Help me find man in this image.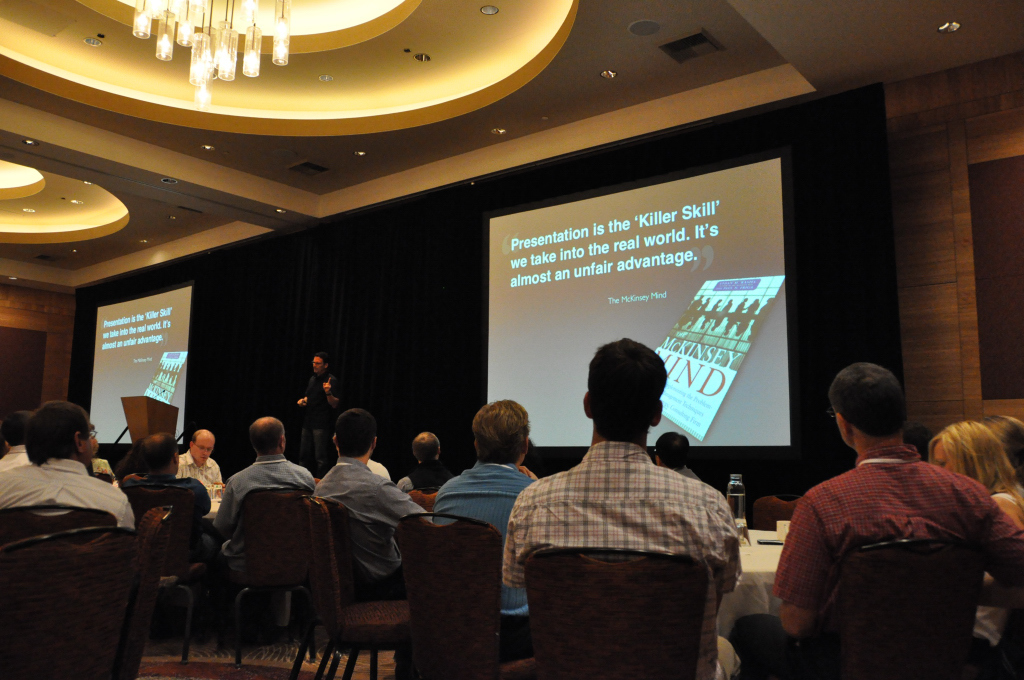
Found it: [728, 355, 1023, 679].
